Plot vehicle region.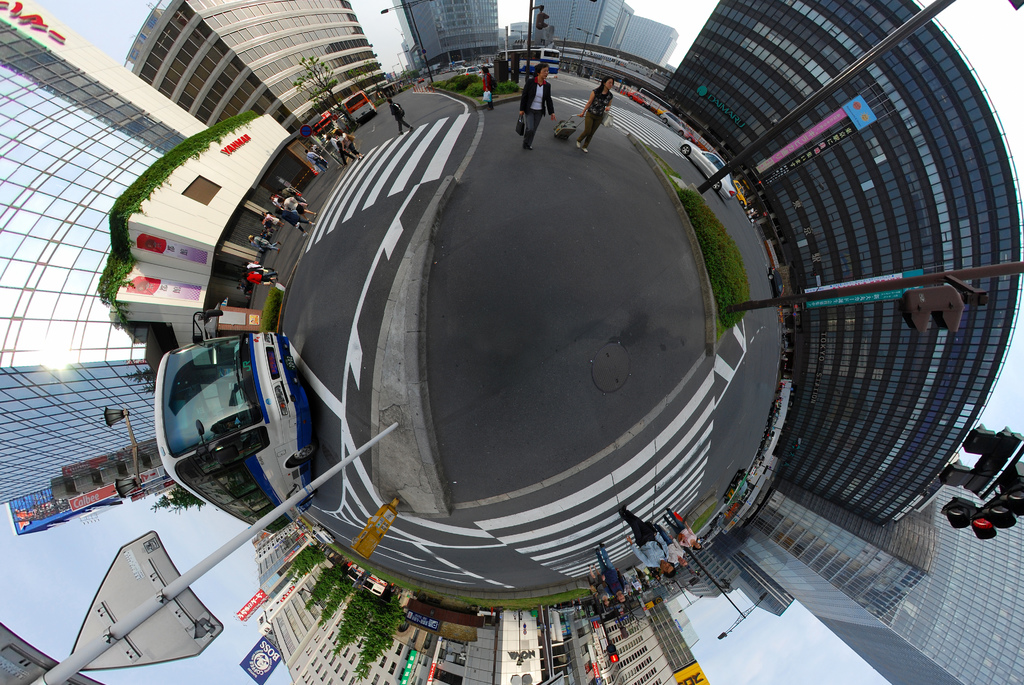
Plotted at [x1=490, y1=59, x2=496, y2=66].
